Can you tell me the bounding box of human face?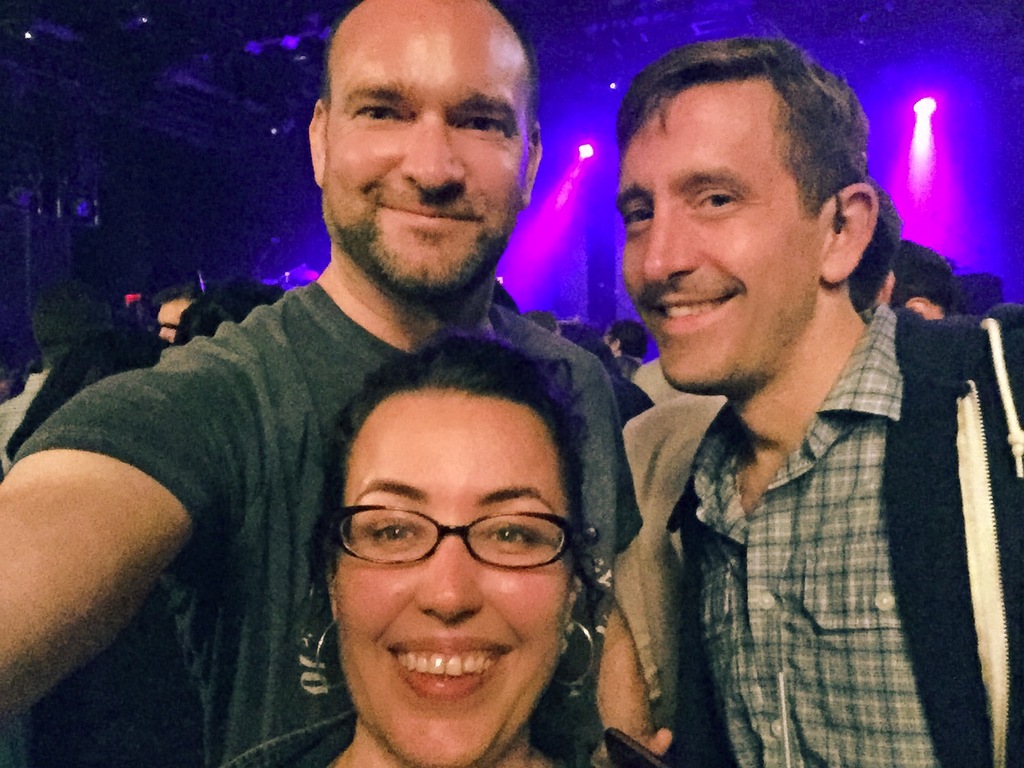
locate(613, 69, 827, 393).
